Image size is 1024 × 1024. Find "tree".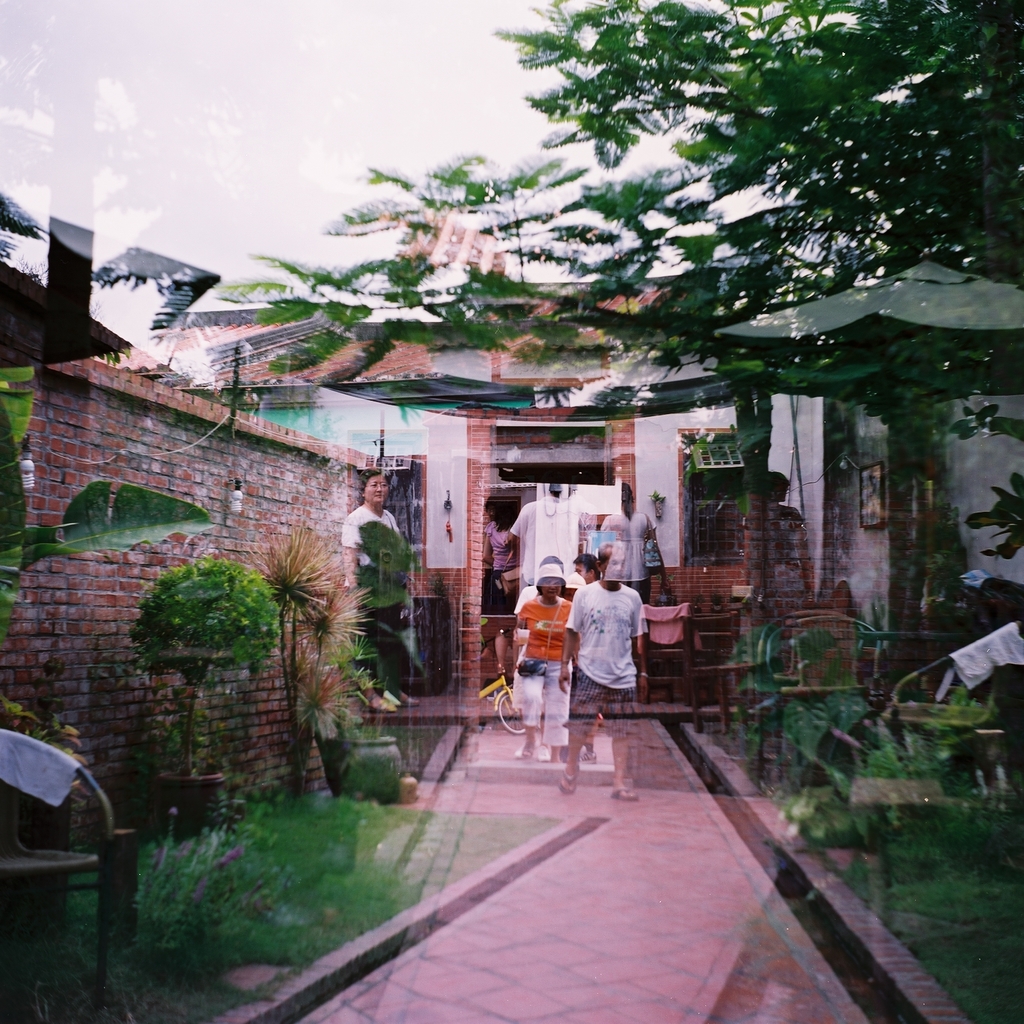
BBox(206, 0, 1023, 569).
